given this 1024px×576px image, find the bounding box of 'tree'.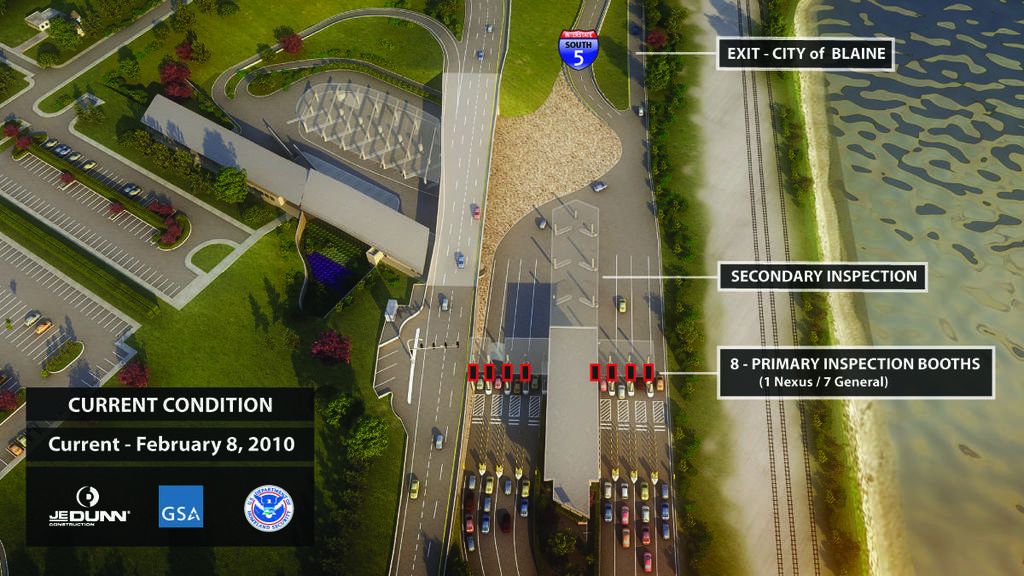
[x1=168, y1=215, x2=176, y2=222].
